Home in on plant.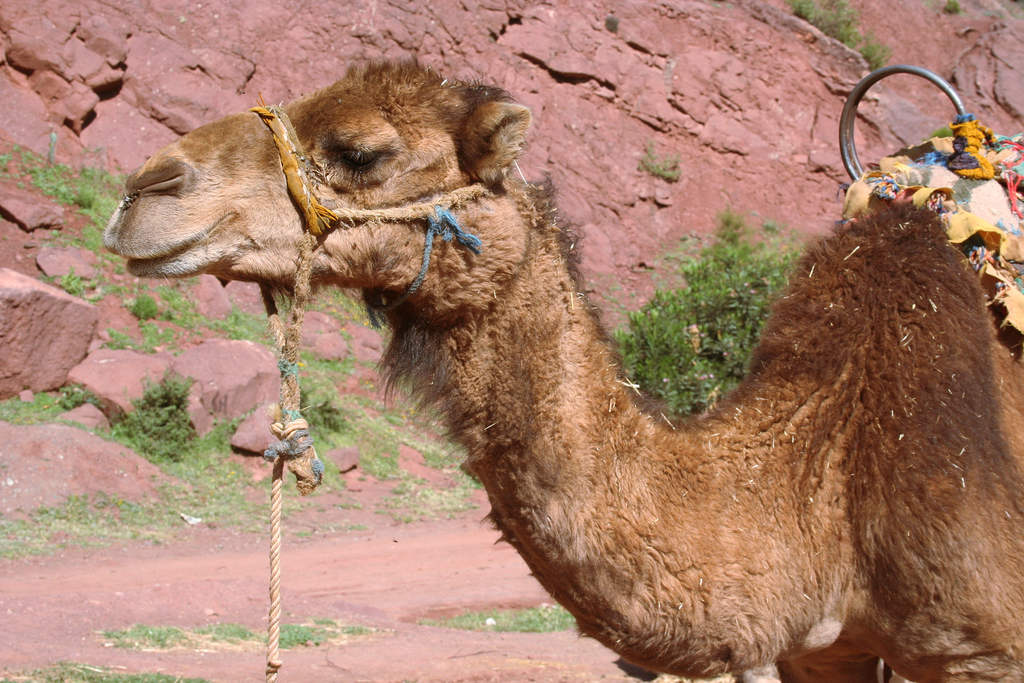
Homed in at left=129, top=274, right=163, bottom=327.
